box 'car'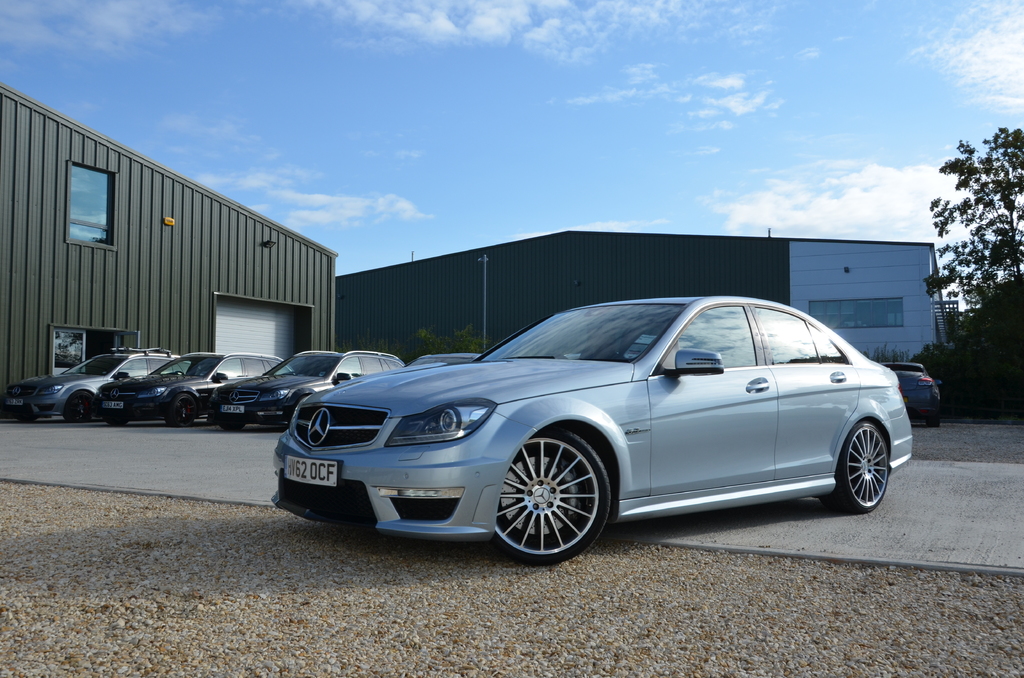
rect(207, 346, 406, 428)
